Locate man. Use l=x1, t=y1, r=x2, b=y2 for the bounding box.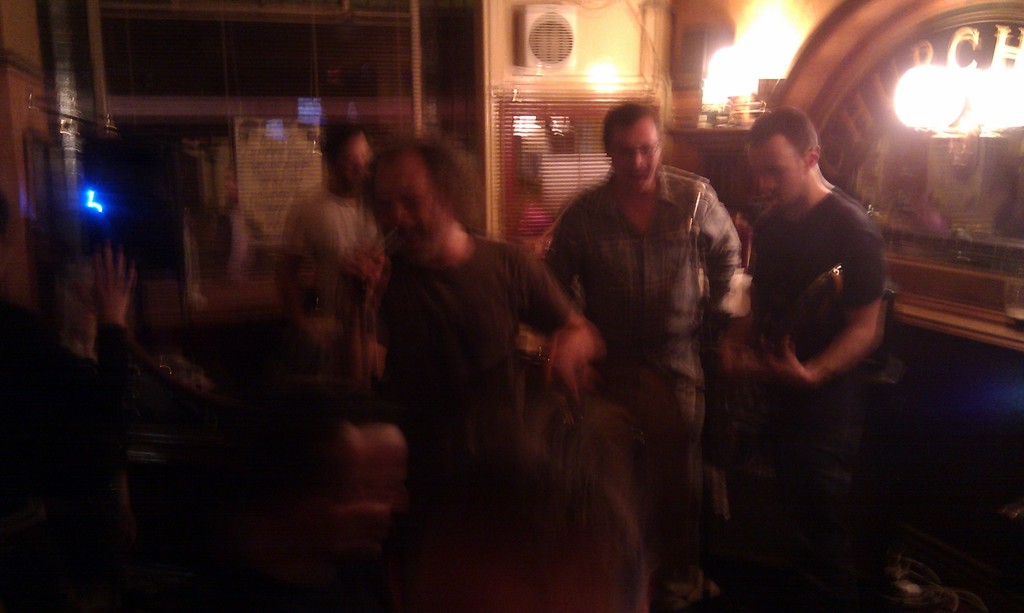
l=270, t=119, r=383, b=342.
